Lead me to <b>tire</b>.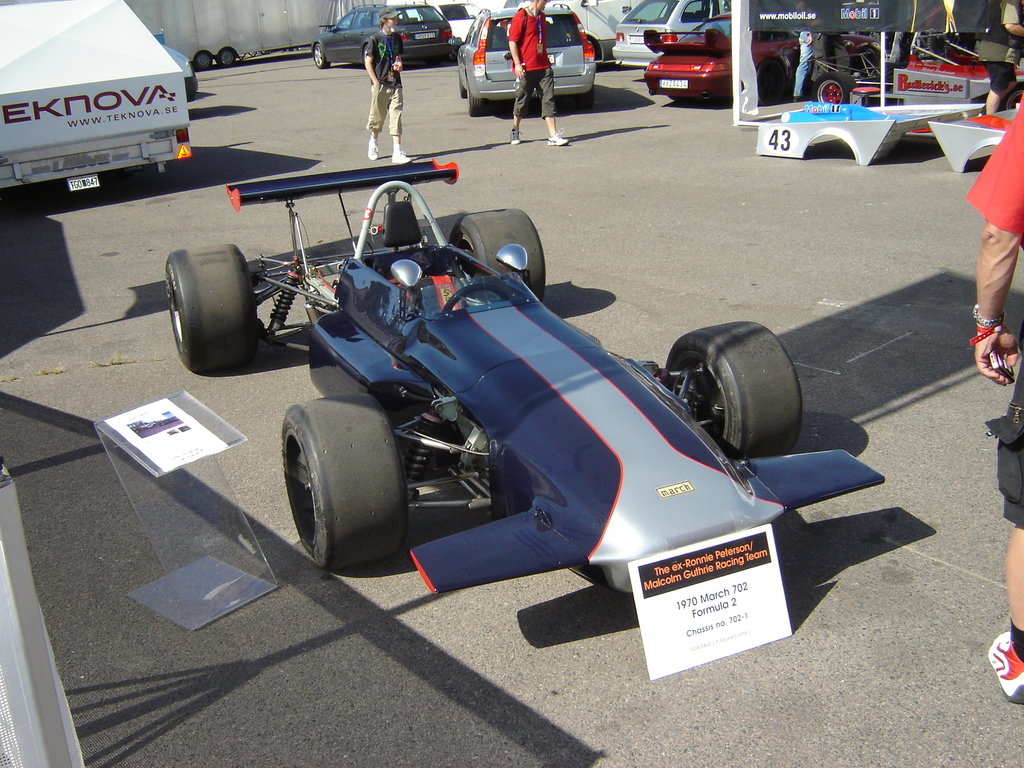
Lead to left=161, top=245, right=263, bottom=367.
